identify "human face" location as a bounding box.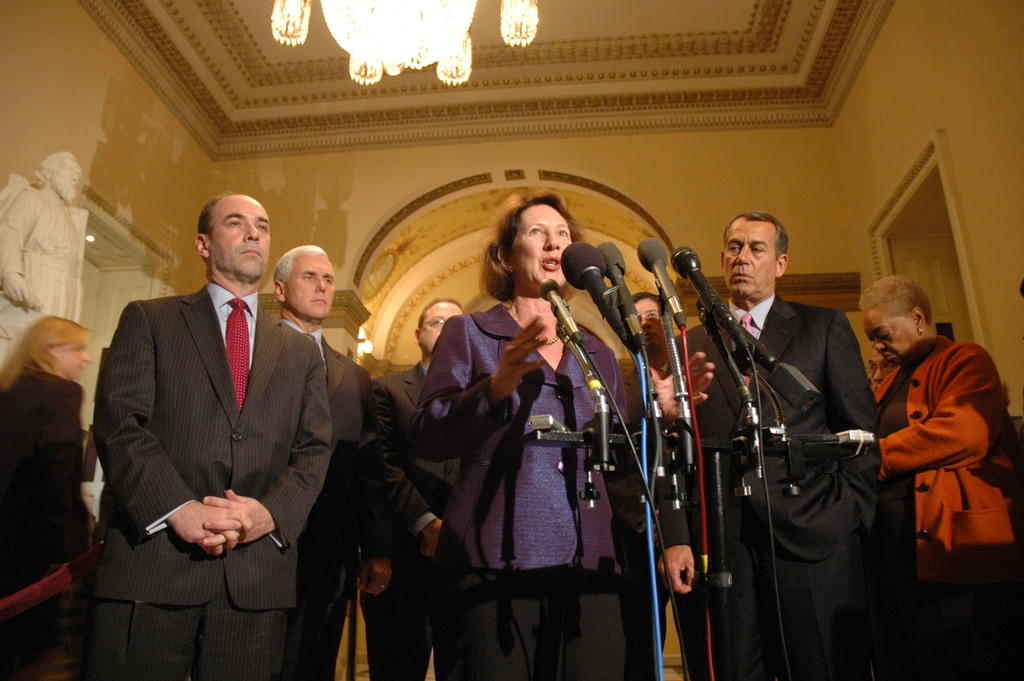
pyautogui.locateOnScreen(57, 160, 82, 187).
